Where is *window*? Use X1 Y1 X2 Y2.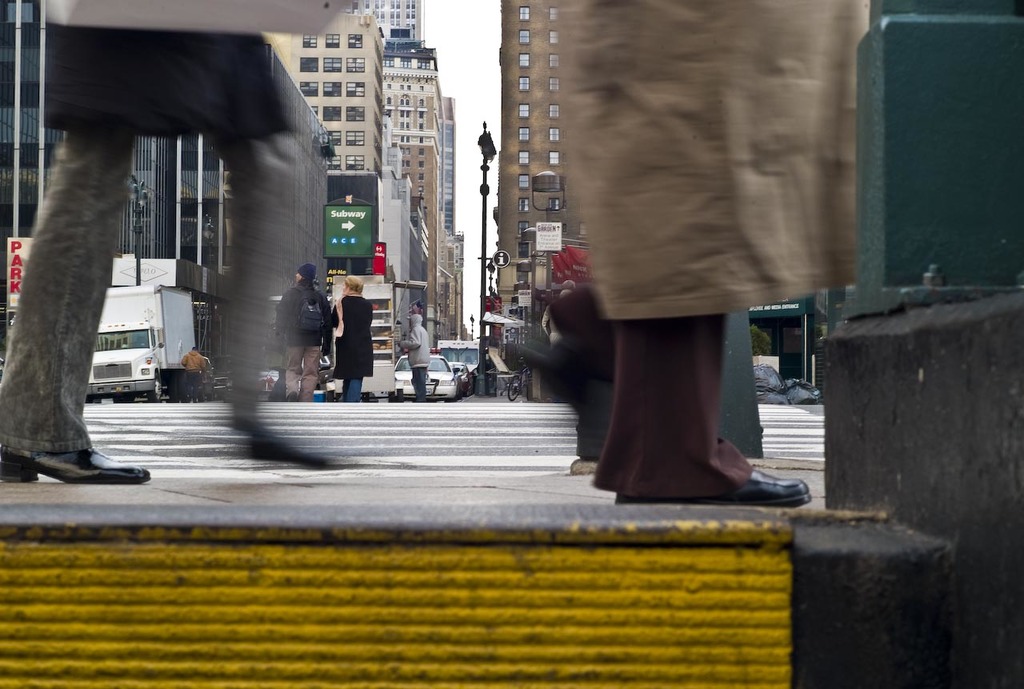
347 36 361 49.
